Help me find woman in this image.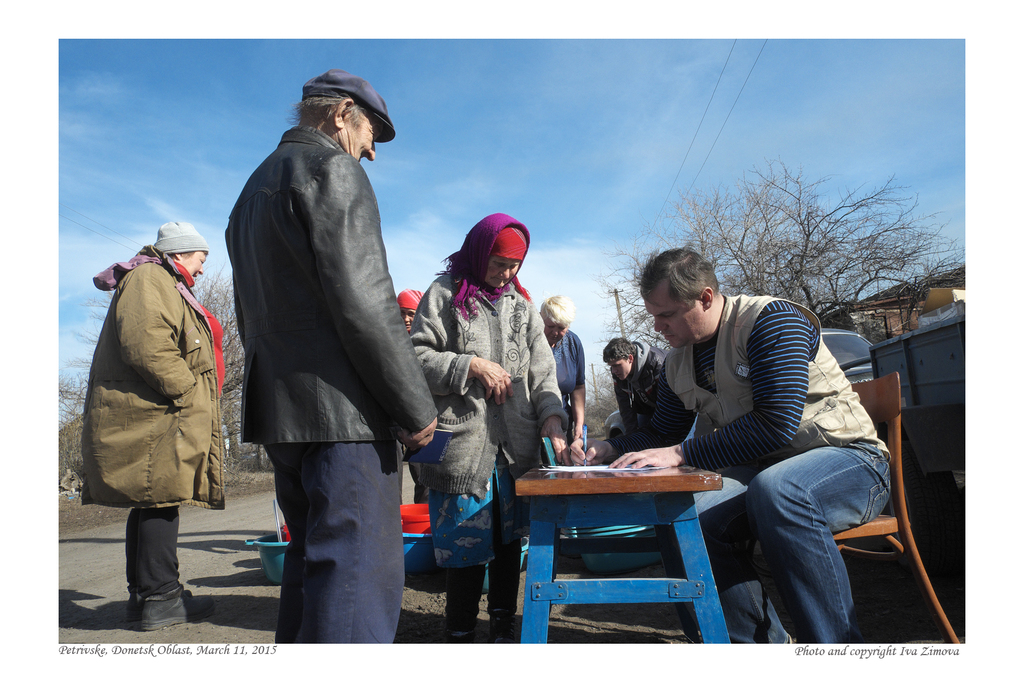
Found it: <region>397, 184, 569, 642</region>.
